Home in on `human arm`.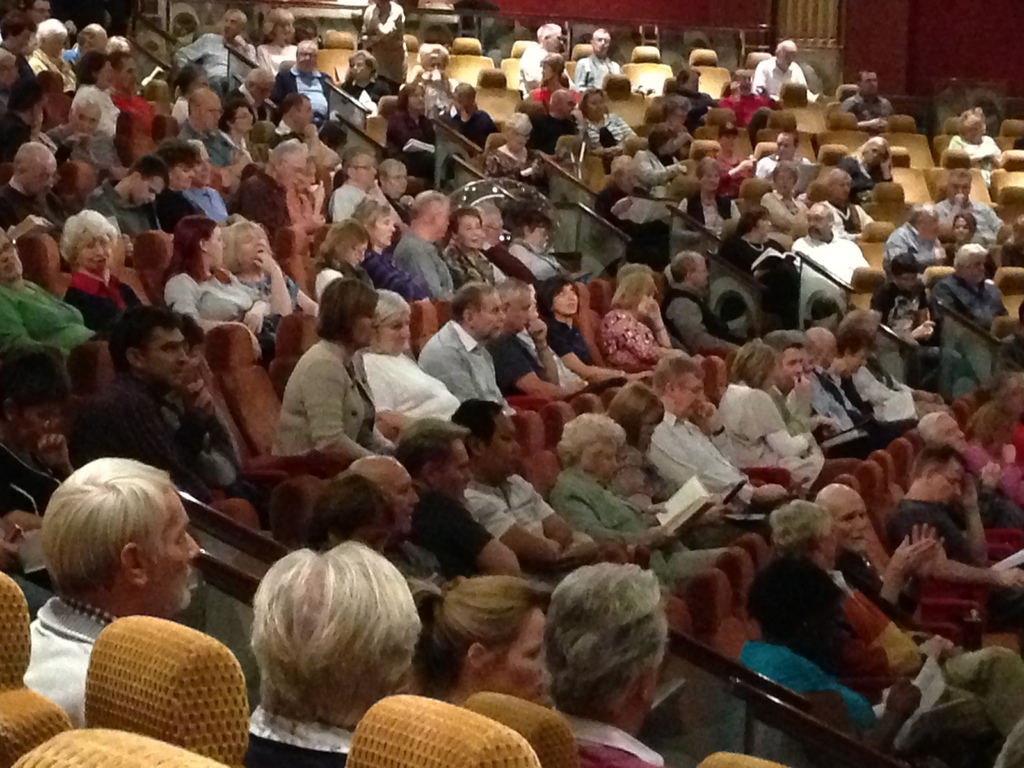
Homed in at region(558, 111, 591, 148).
